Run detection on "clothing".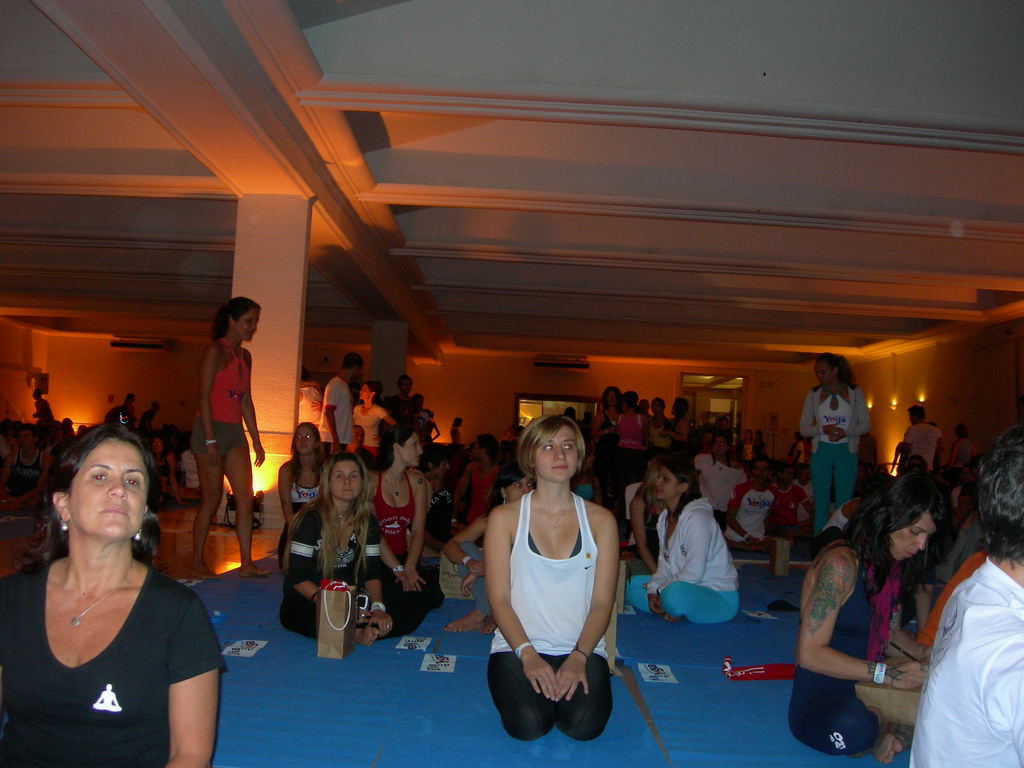
Result: locate(493, 484, 612, 739).
